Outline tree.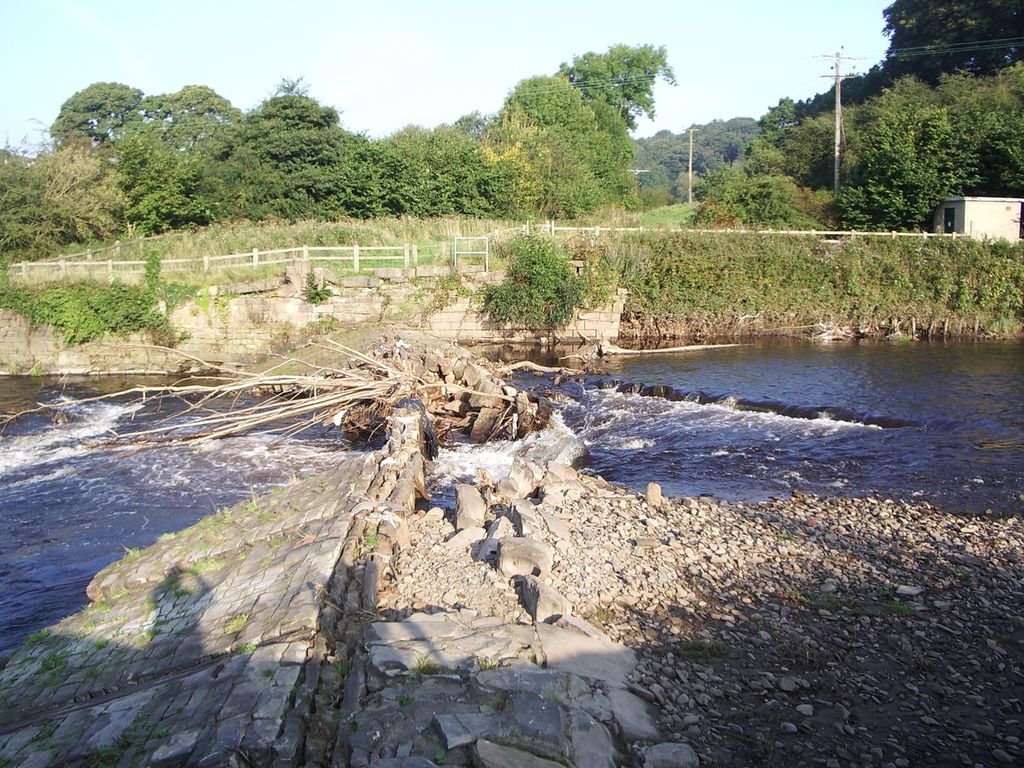
Outline: left=467, top=52, right=671, bottom=223.
